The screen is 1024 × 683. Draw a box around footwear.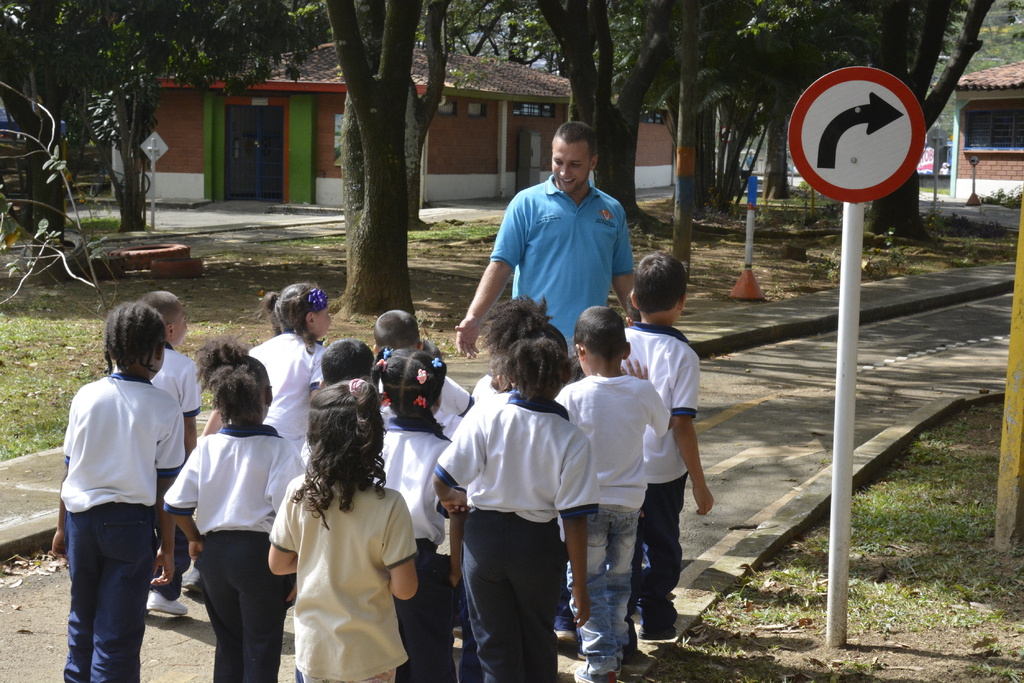
(569,666,616,682).
